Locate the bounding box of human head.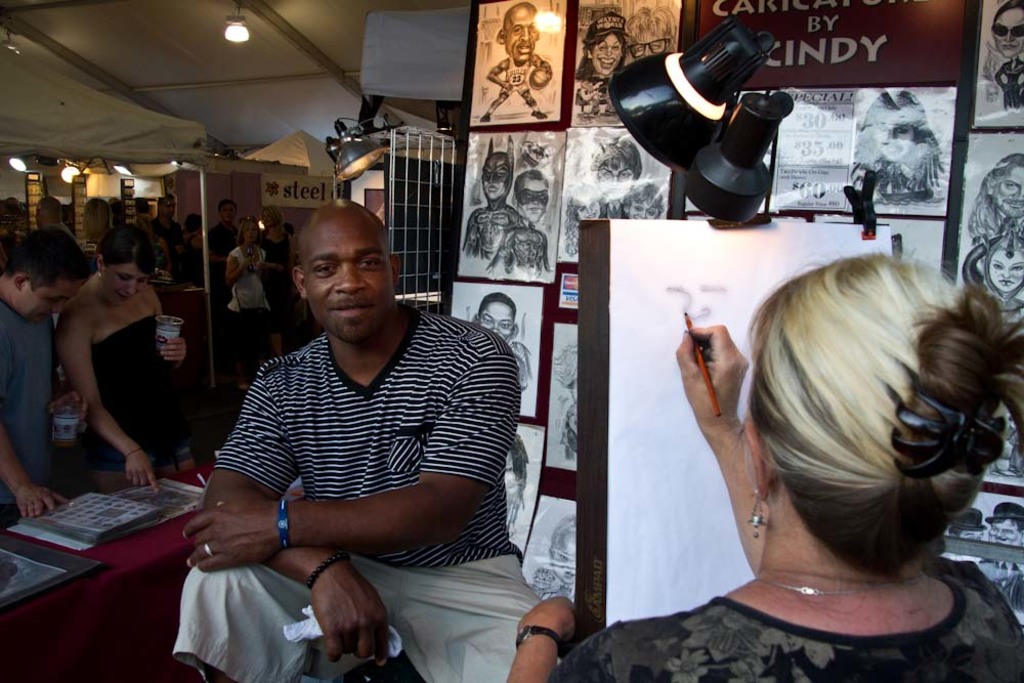
Bounding box: <bbox>986, 512, 1023, 551</bbox>.
